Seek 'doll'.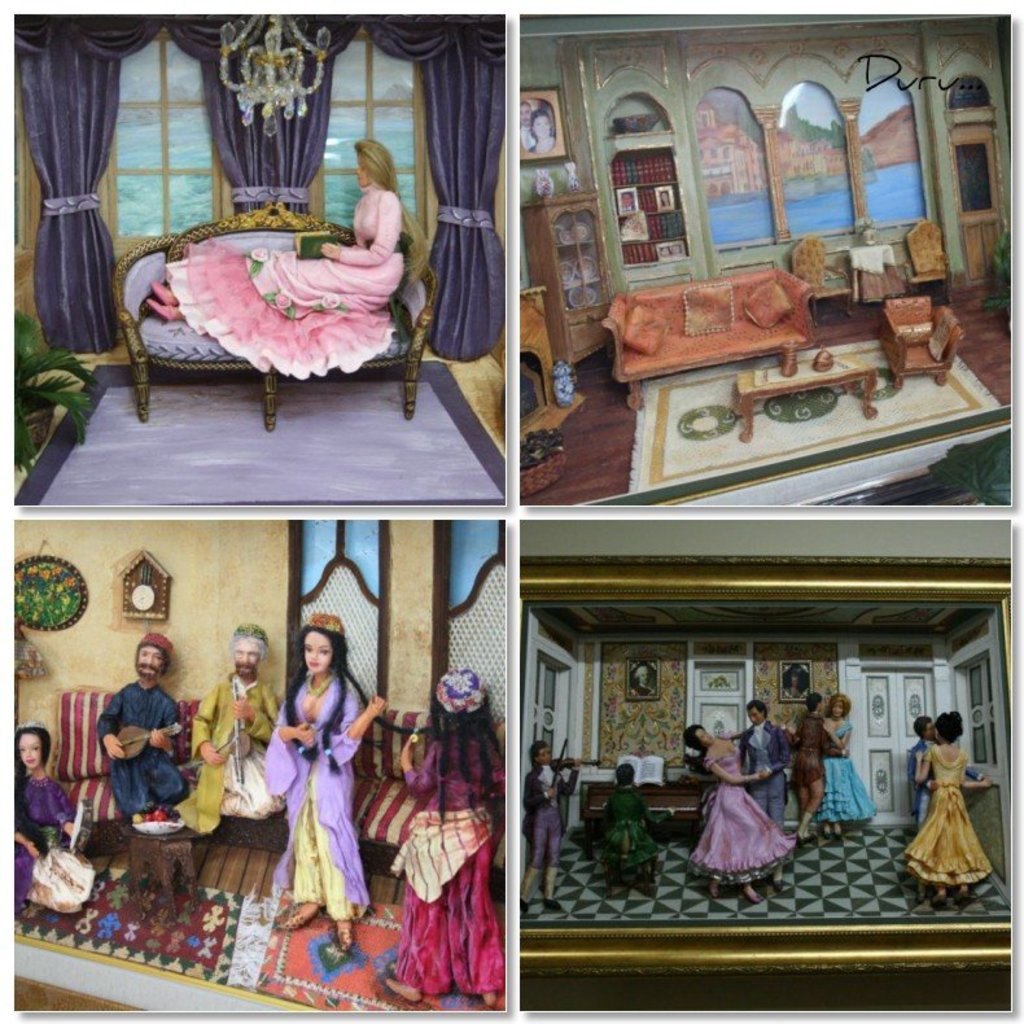
{"left": 901, "top": 712, "right": 1001, "bottom": 896}.
